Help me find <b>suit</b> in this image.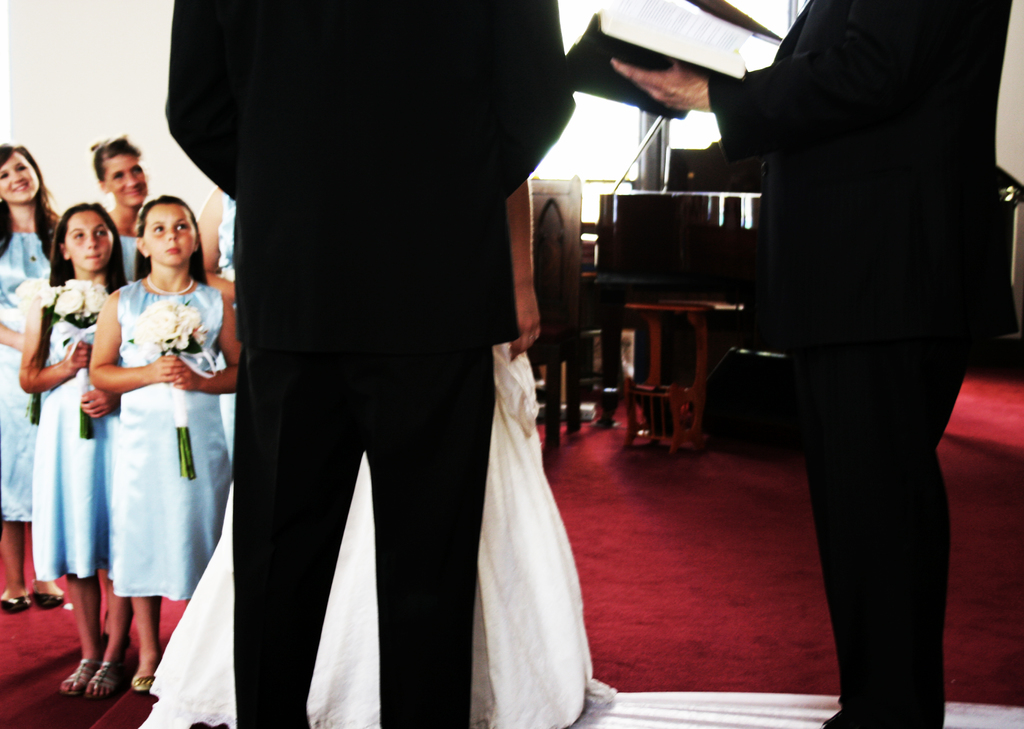
Found it: l=163, t=0, r=576, b=728.
